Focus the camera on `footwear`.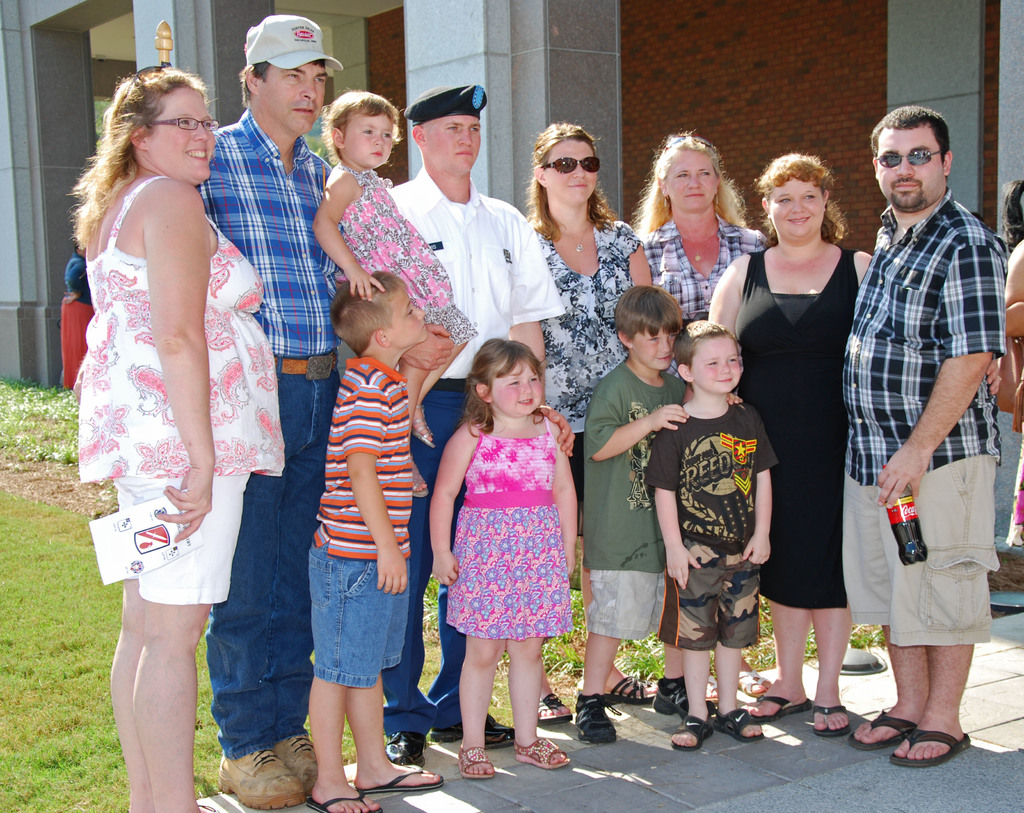
Focus region: pyautogui.locateOnScreen(665, 714, 714, 752).
